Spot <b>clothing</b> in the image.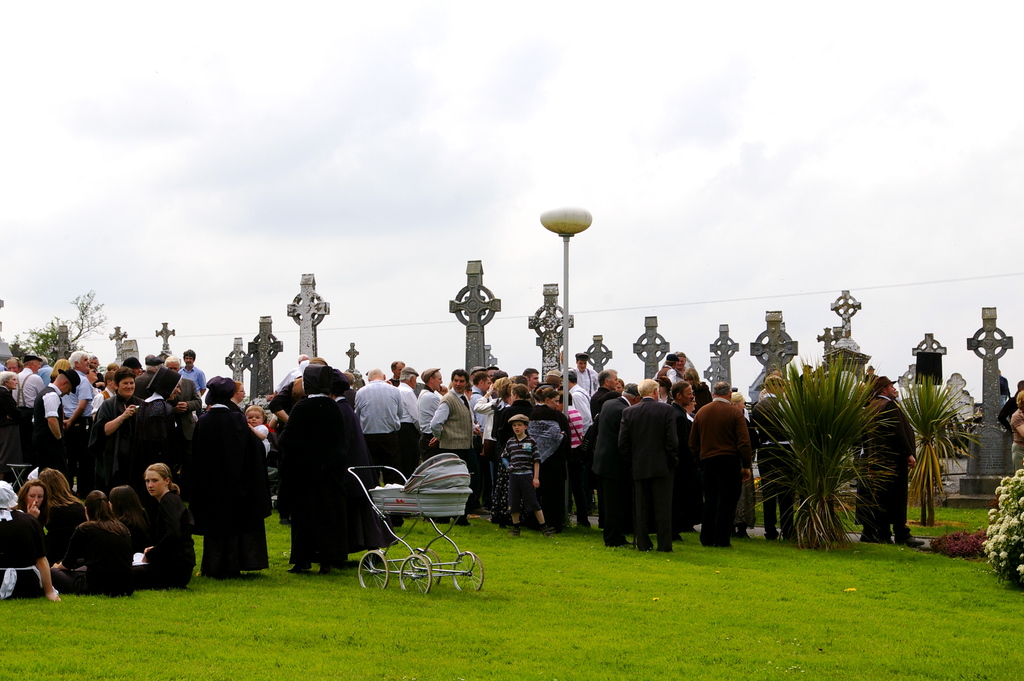
<b>clothing</b> found at 758, 388, 789, 404.
